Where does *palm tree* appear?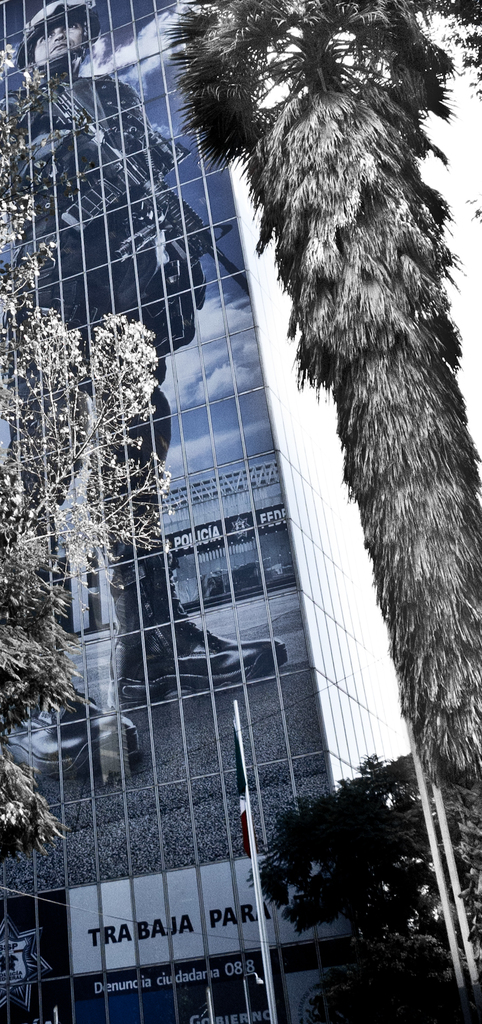
Appears at (212, 0, 478, 828).
